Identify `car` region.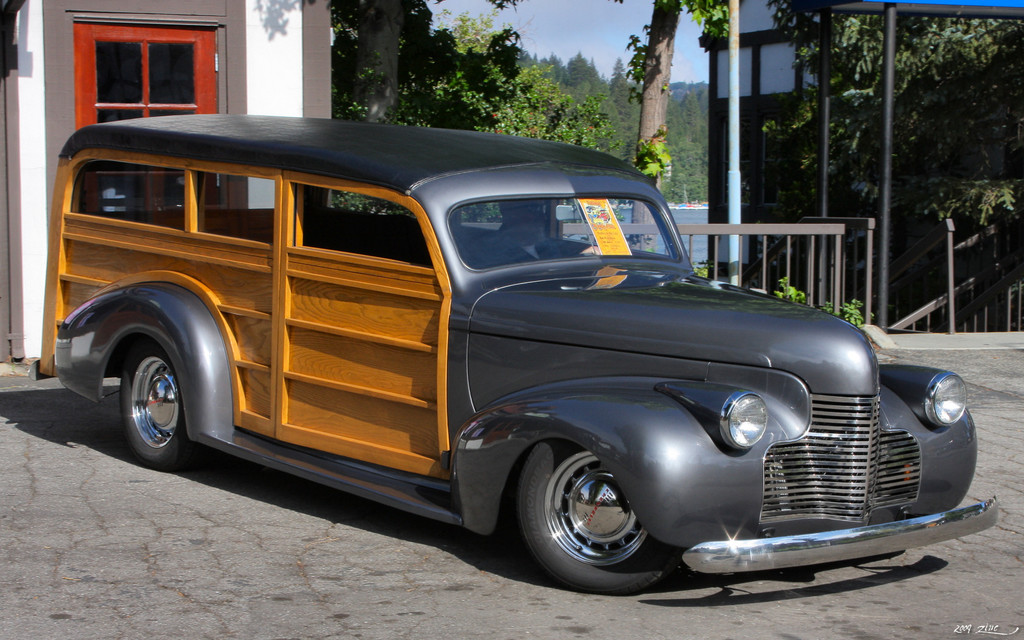
Region: [26, 107, 1001, 595].
